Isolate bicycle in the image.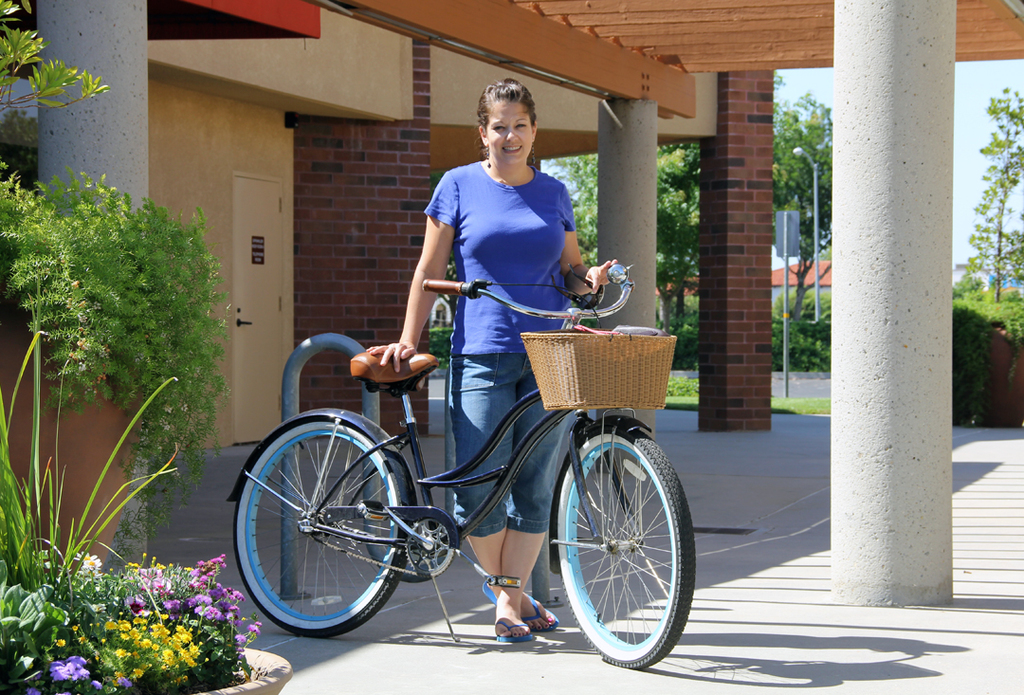
Isolated region: 224 264 697 670.
